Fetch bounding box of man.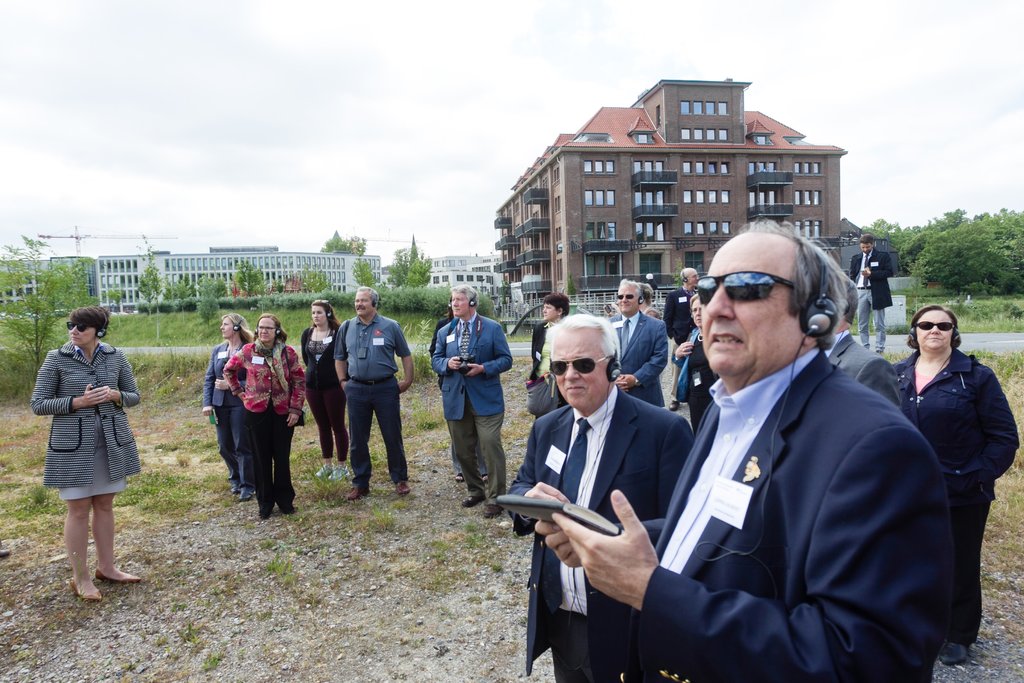
Bbox: (left=616, top=208, right=941, bottom=682).
